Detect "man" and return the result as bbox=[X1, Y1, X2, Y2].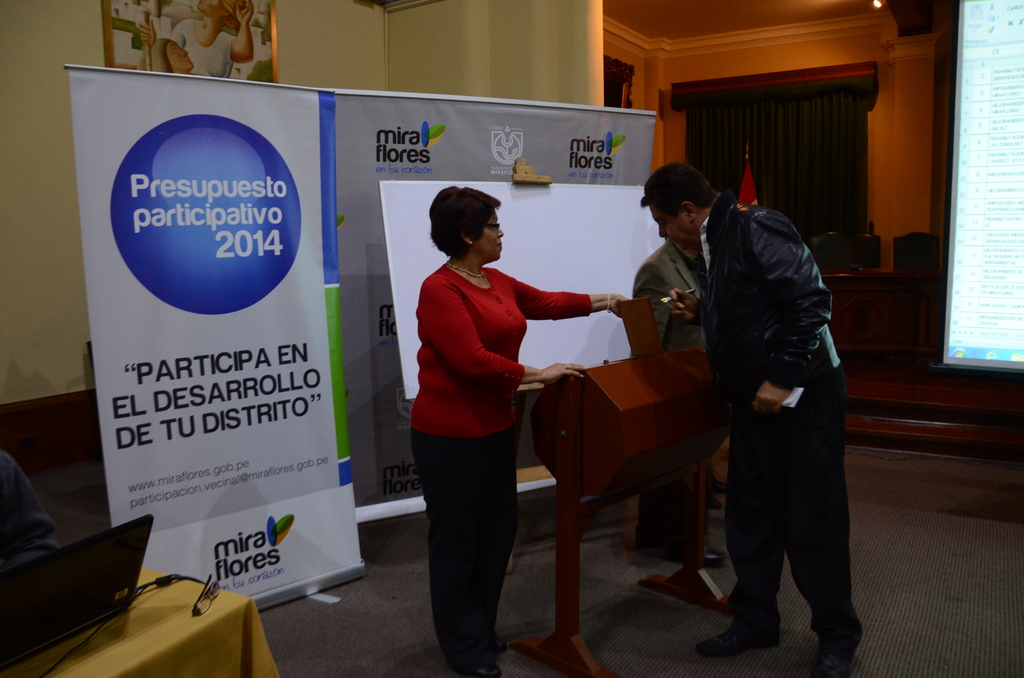
bbox=[682, 131, 870, 665].
